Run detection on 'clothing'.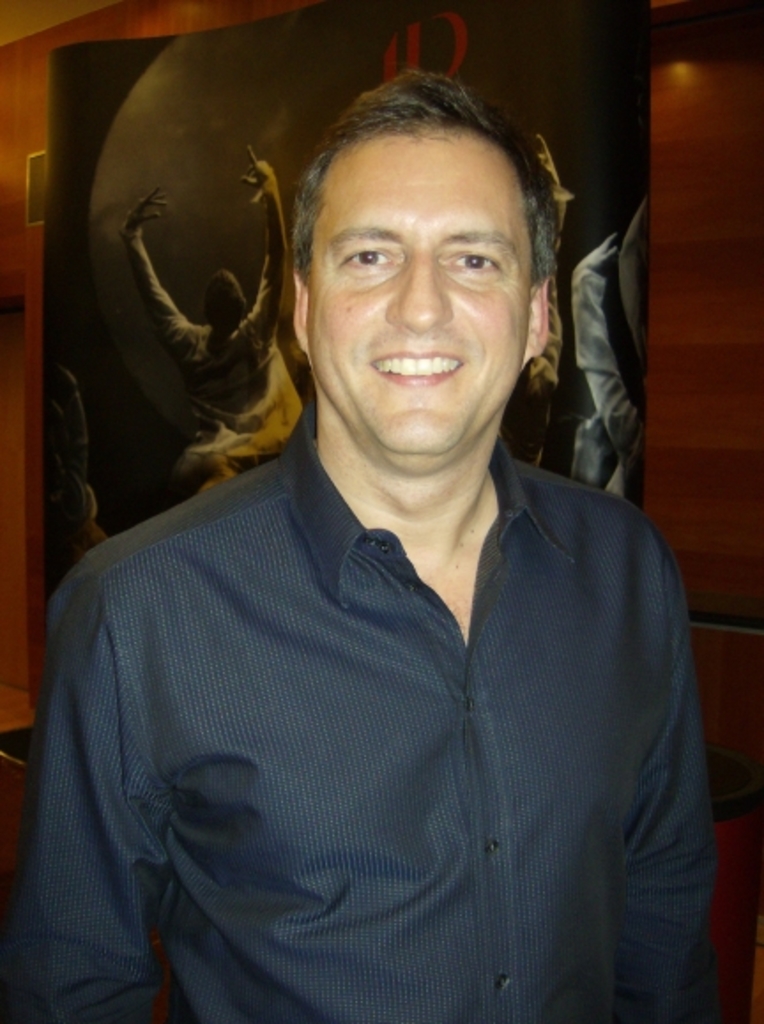
Result: locate(569, 258, 647, 490).
